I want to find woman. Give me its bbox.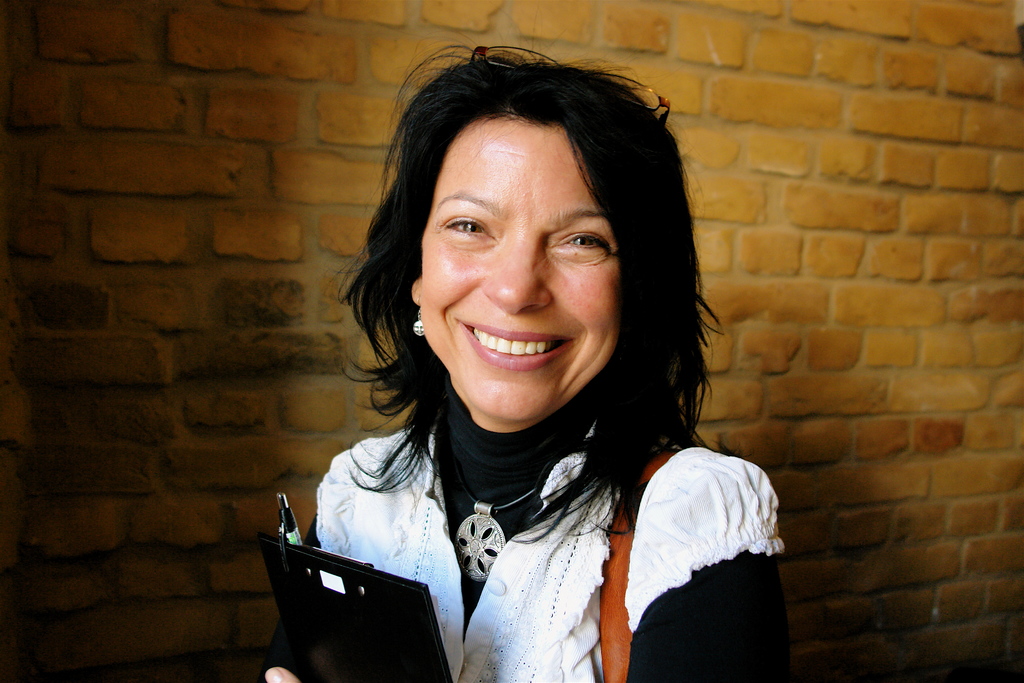
pyautogui.locateOnScreen(276, 45, 769, 682).
